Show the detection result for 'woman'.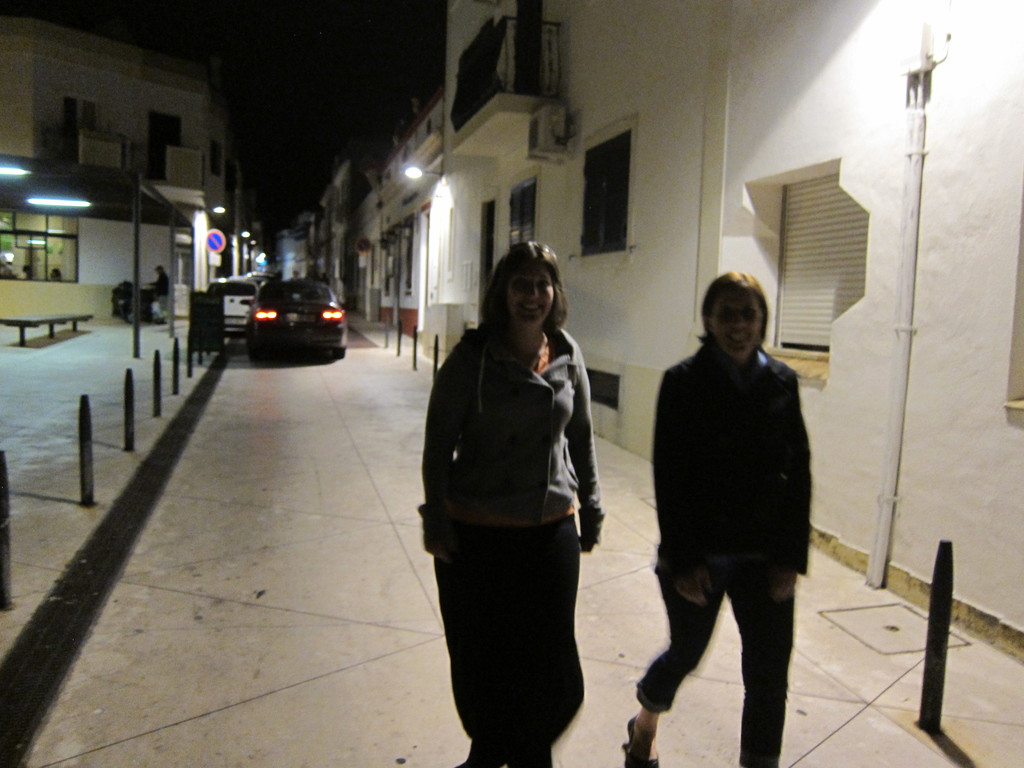
624 273 813 767.
